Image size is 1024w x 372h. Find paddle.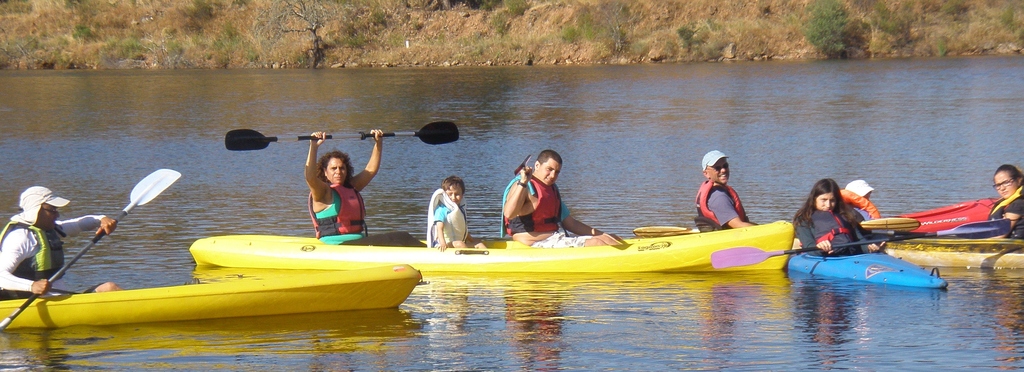
box(225, 122, 459, 151).
